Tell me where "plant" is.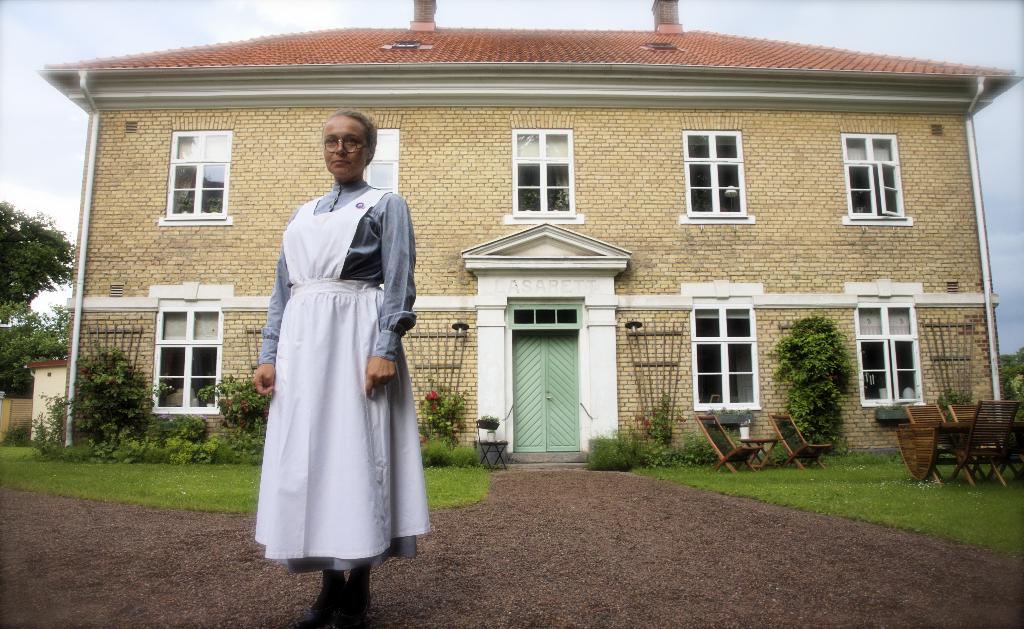
"plant" is at bbox=(759, 310, 846, 464).
